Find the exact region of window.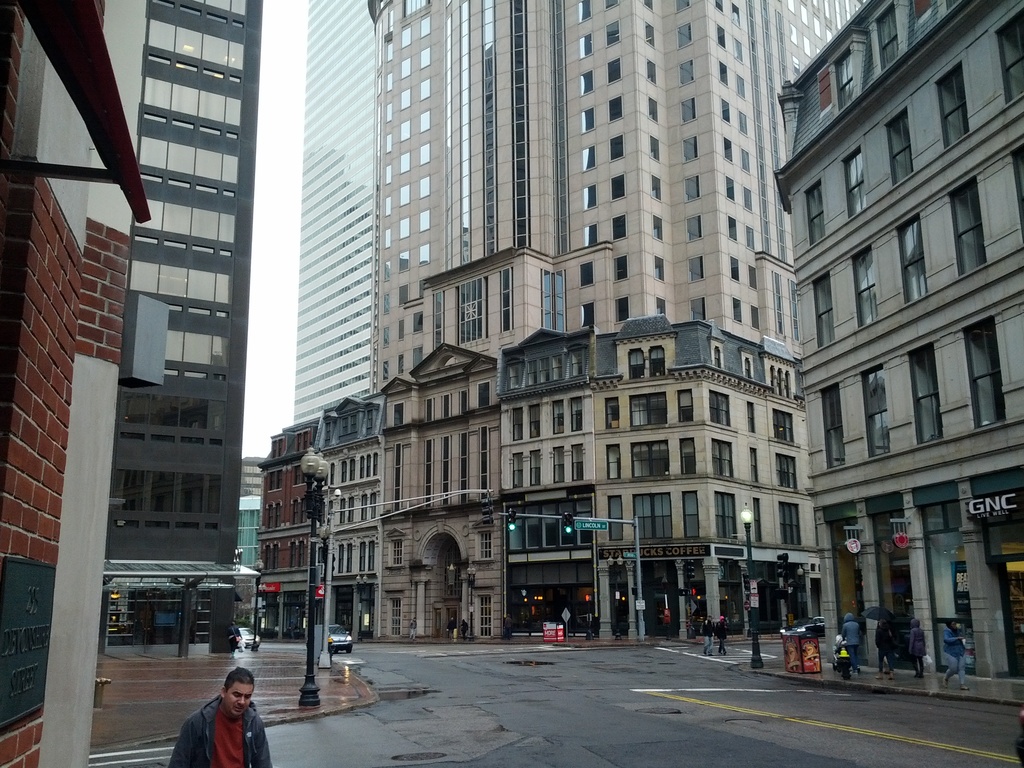
Exact region: {"x1": 385, "y1": 195, "x2": 387, "y2": 218}.
